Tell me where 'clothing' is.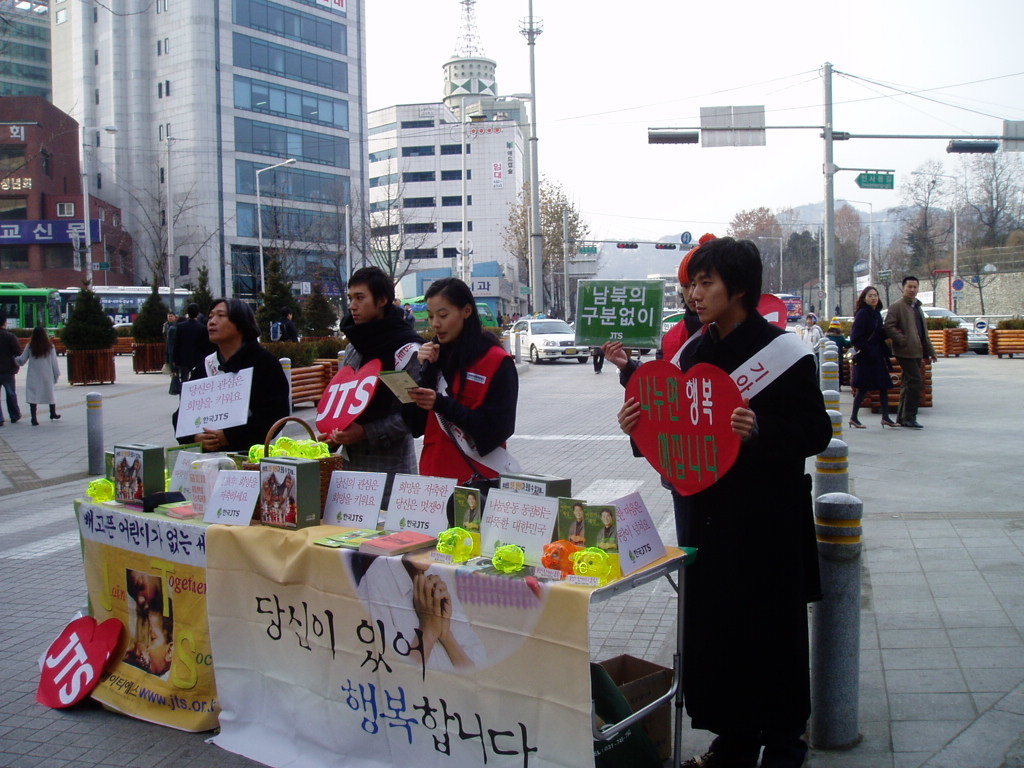
'clothing' is at l=842, t=298, r=904, b=408.
